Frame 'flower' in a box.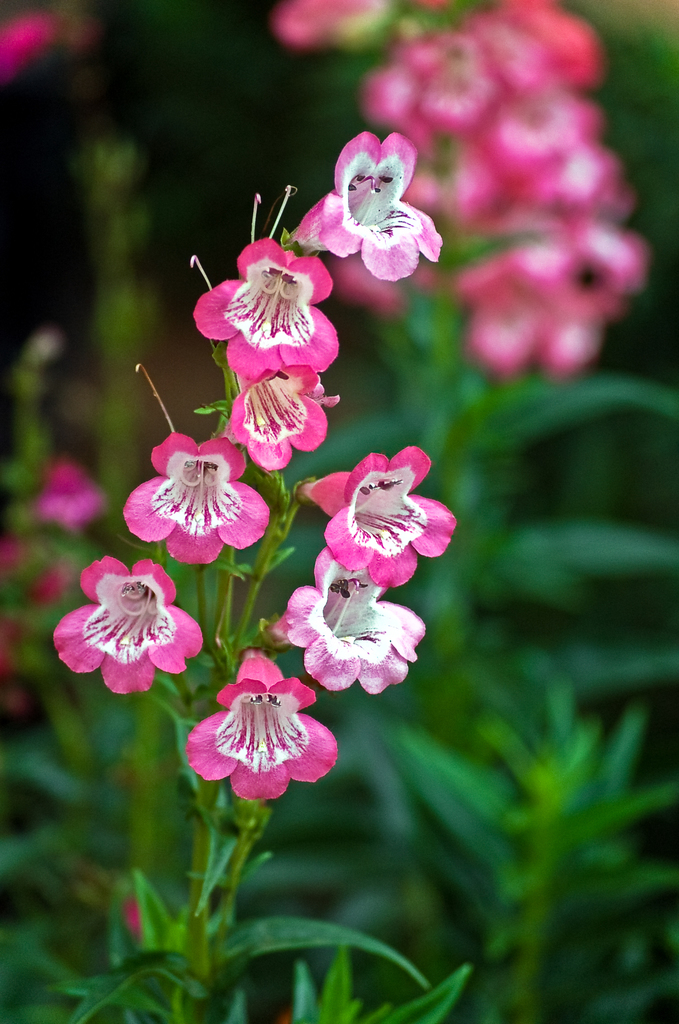
31:454:110:540.
